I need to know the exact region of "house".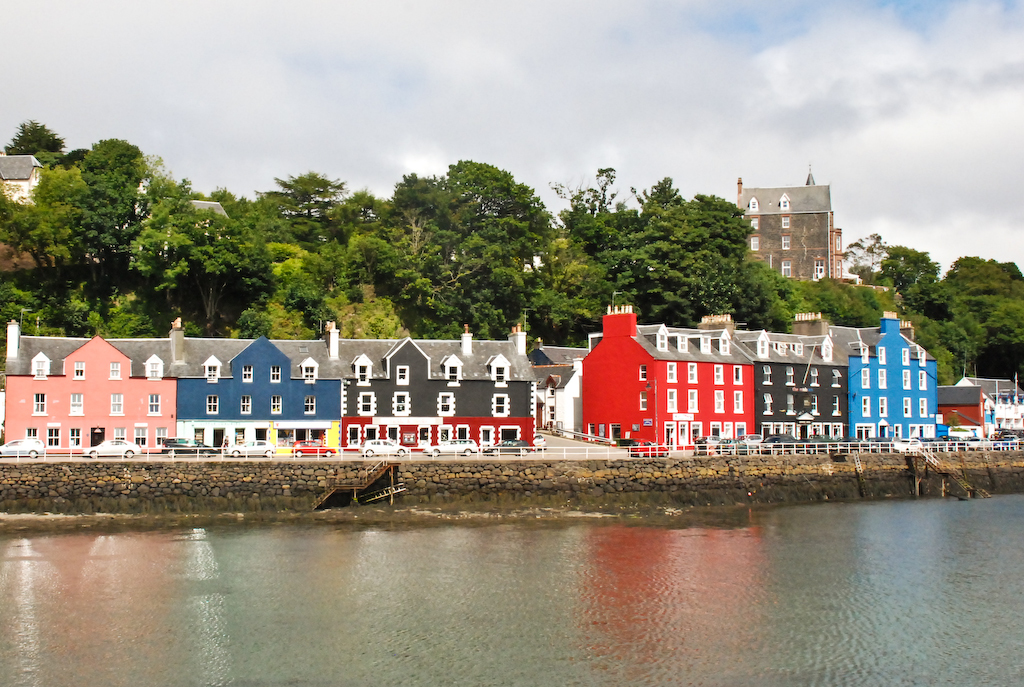
Region: bbox(824, 304, 945, 454).
